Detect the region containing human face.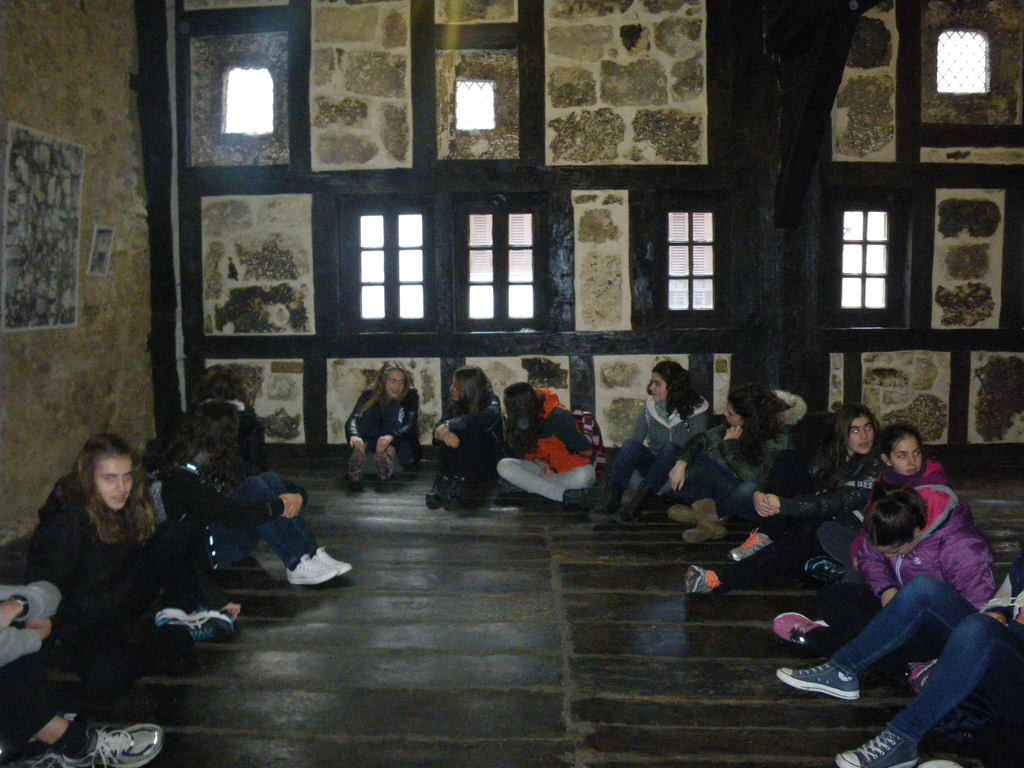
select_region(851, 410, 874, 452).
